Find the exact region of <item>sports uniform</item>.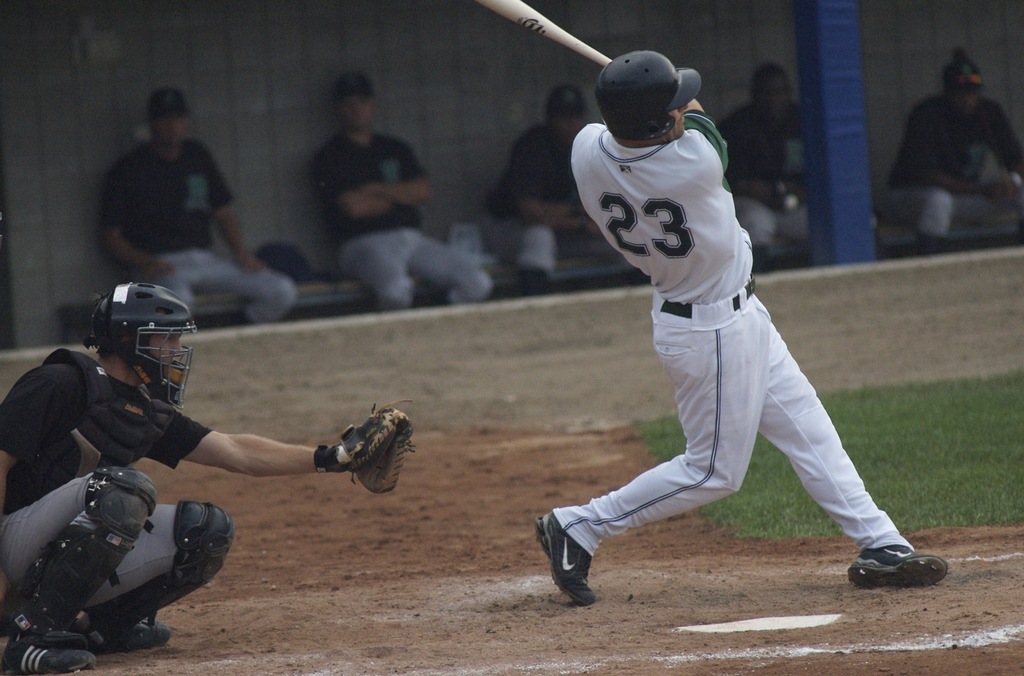
Exact region: x1=513, y1=26, x2=942, y2=624.
